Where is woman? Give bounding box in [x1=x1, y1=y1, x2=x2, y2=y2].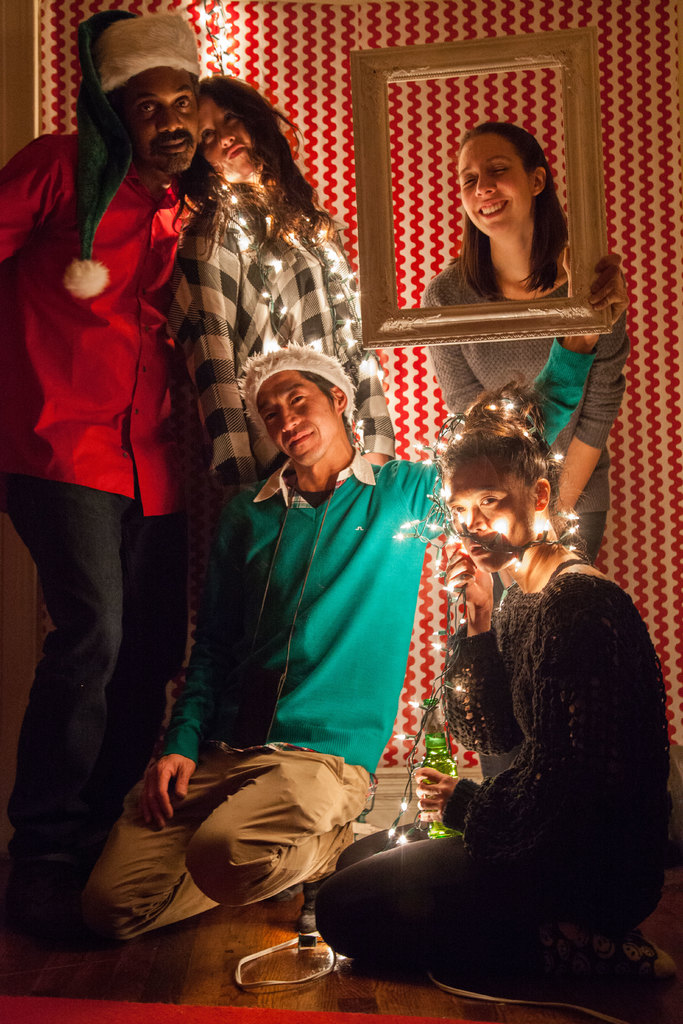
[x1=152, y1=72, x2=395, y2=516].
